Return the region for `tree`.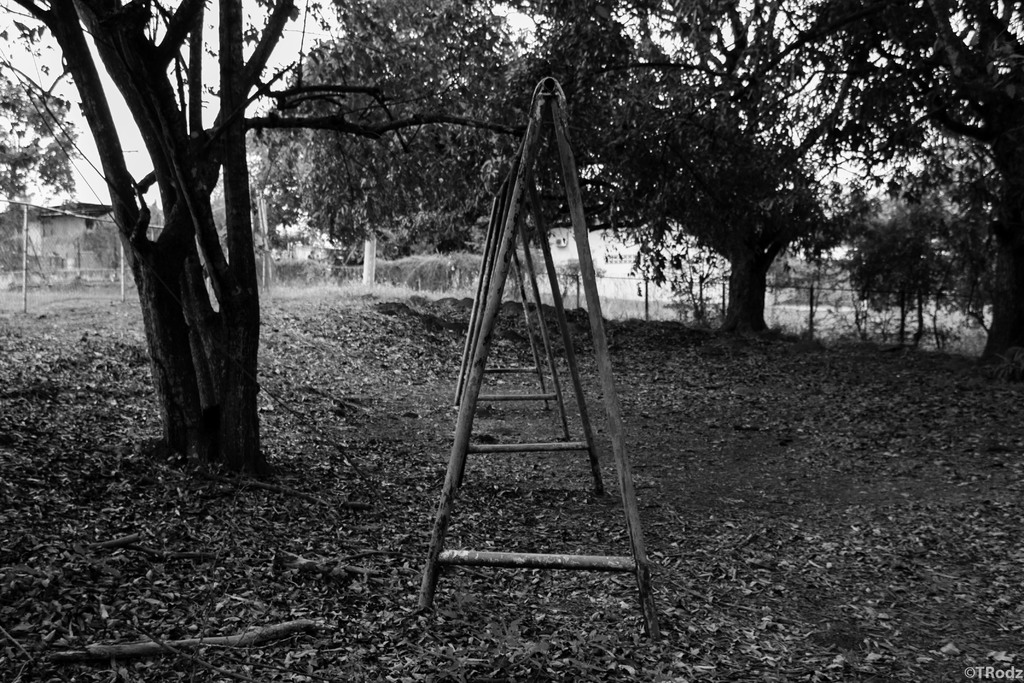
(246, 1, 918, 336).
